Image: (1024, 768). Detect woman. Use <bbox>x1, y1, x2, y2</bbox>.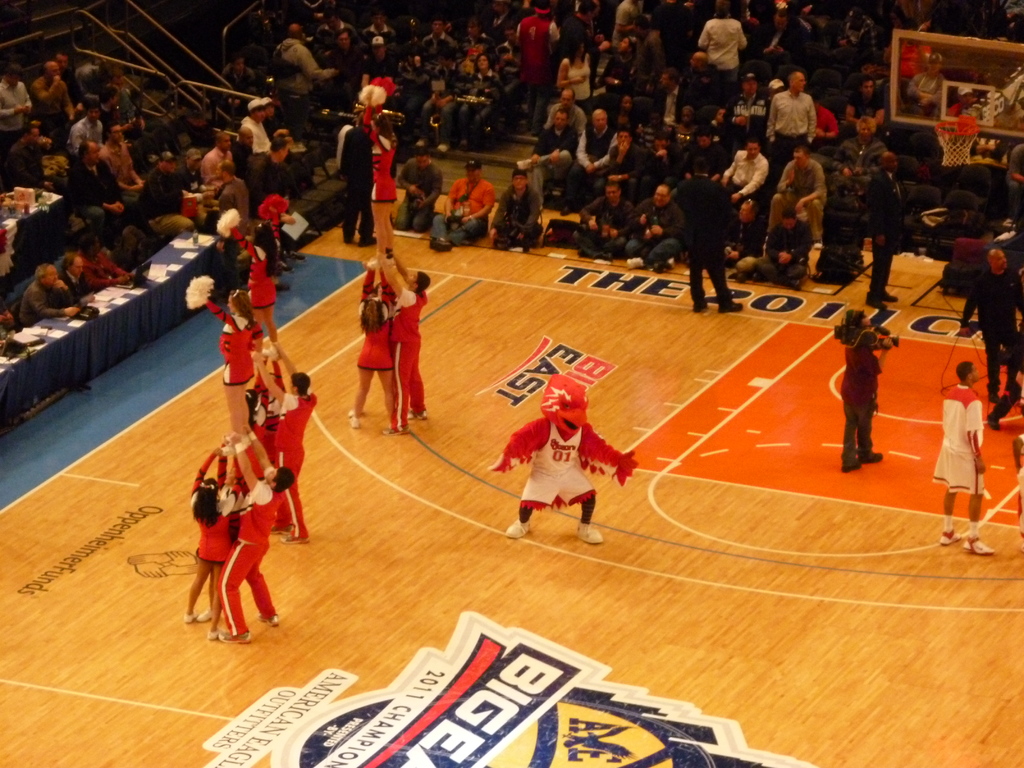
<bbox>553, 33, 594, 115</bbox>.
